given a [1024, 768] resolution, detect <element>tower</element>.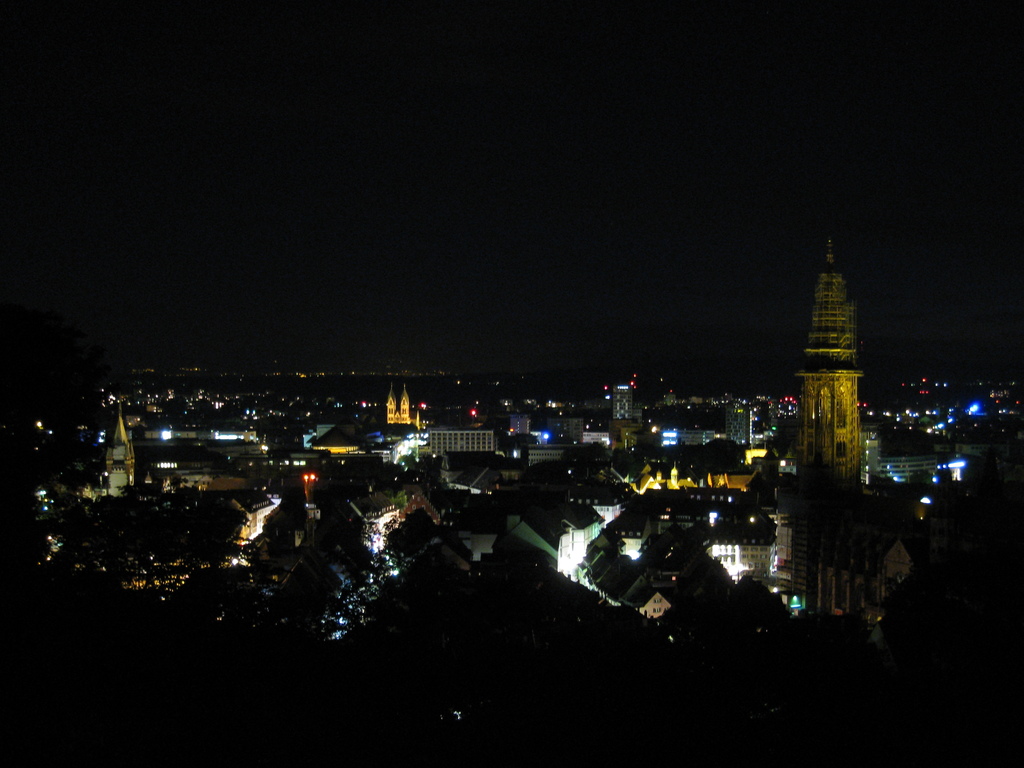
<bbox>107, 409, 132, 479</bbox>.
